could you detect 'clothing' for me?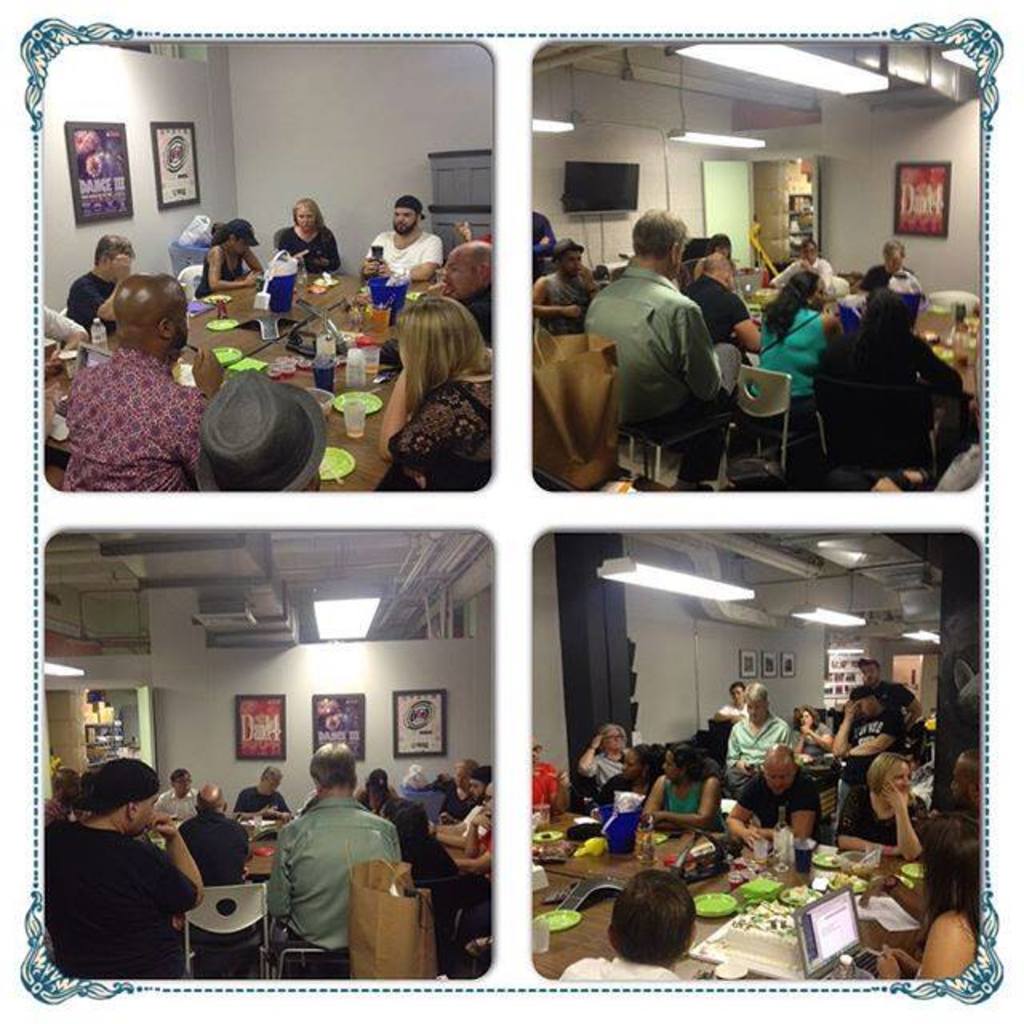
Detection result: 666, 773, 718, 829.
